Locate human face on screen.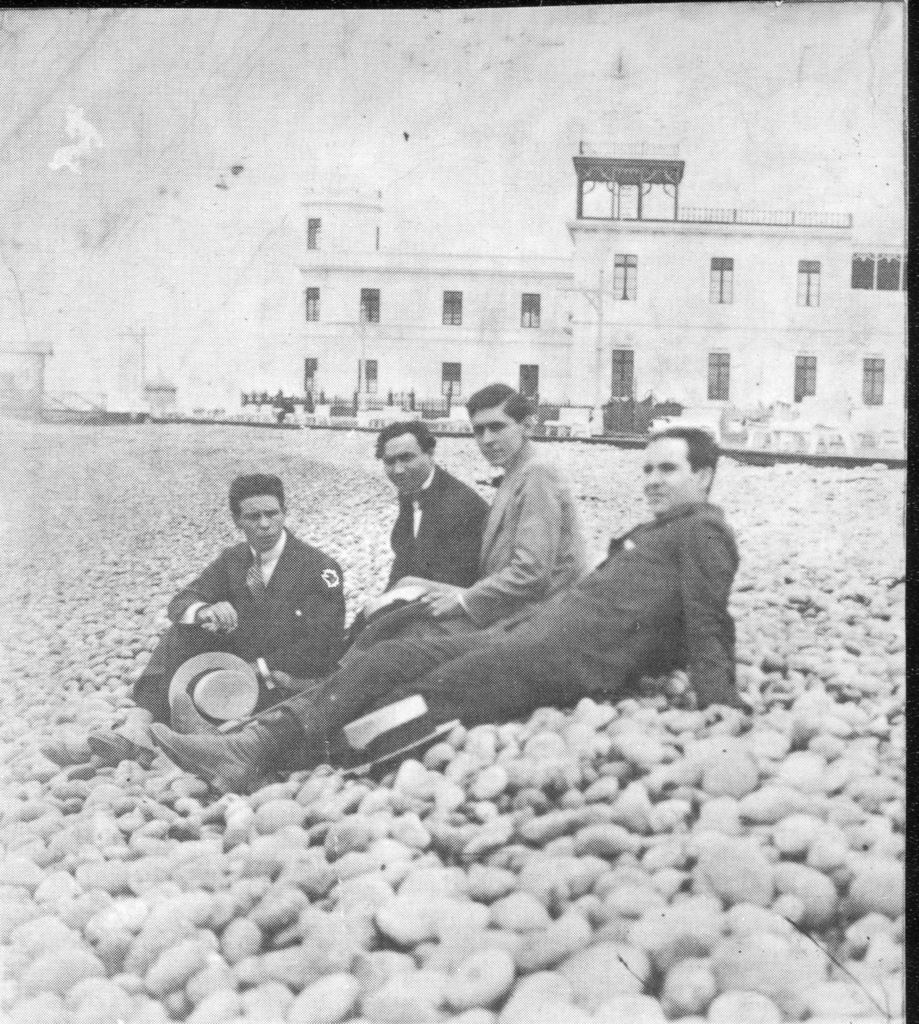
On screen at 642, 436, 697, 522.
